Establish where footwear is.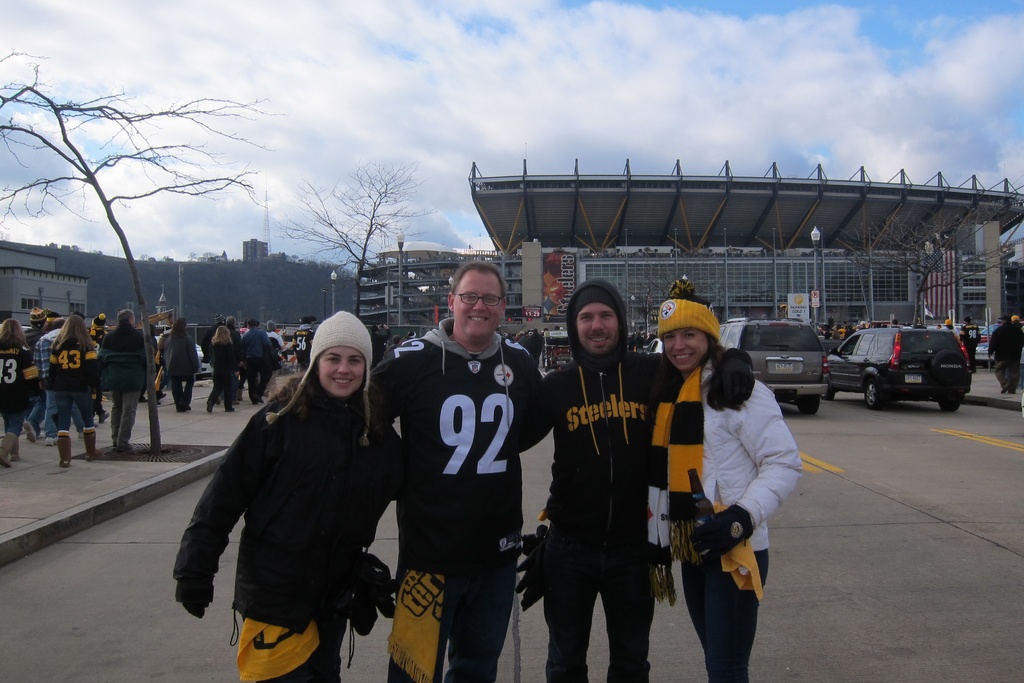
Established at (8,434,22,462).
